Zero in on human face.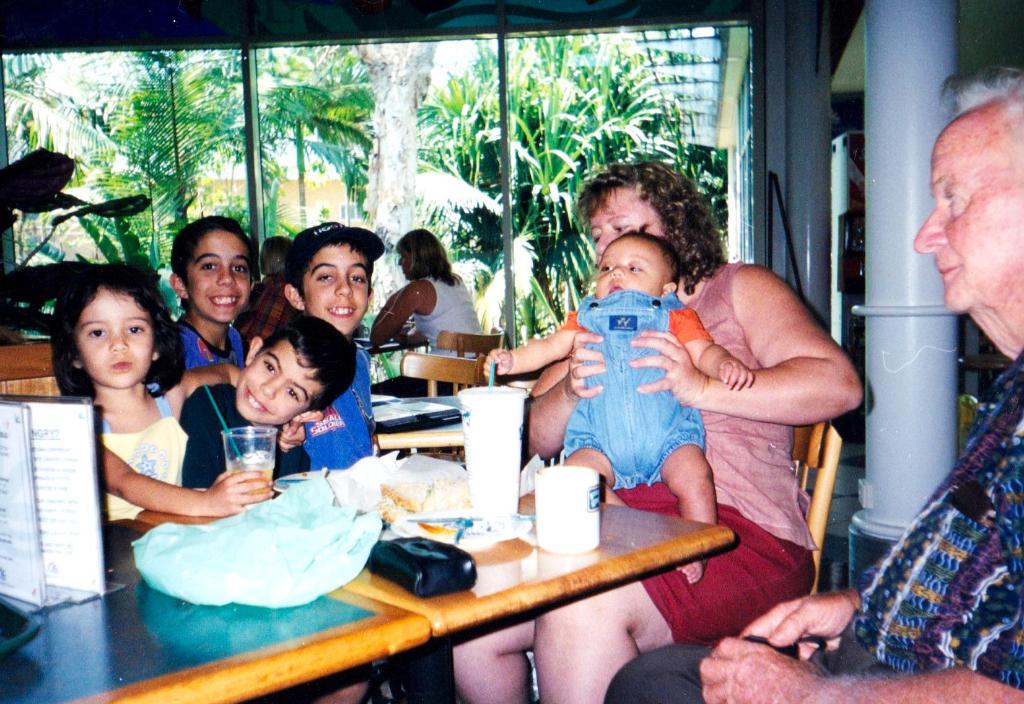
Zeroed in: (589, 190, 666, 251).
